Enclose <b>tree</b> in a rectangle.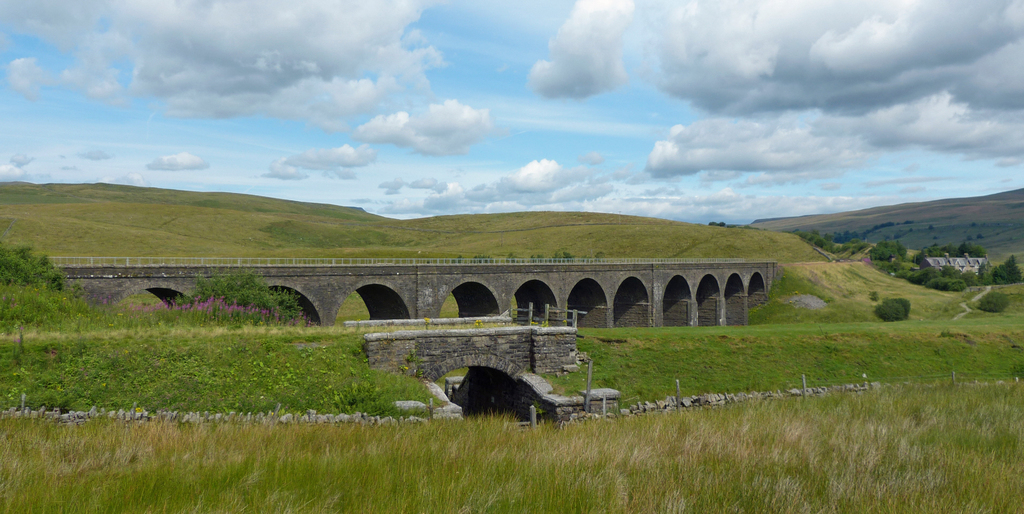
locate(986, 286, 1011, 313).
